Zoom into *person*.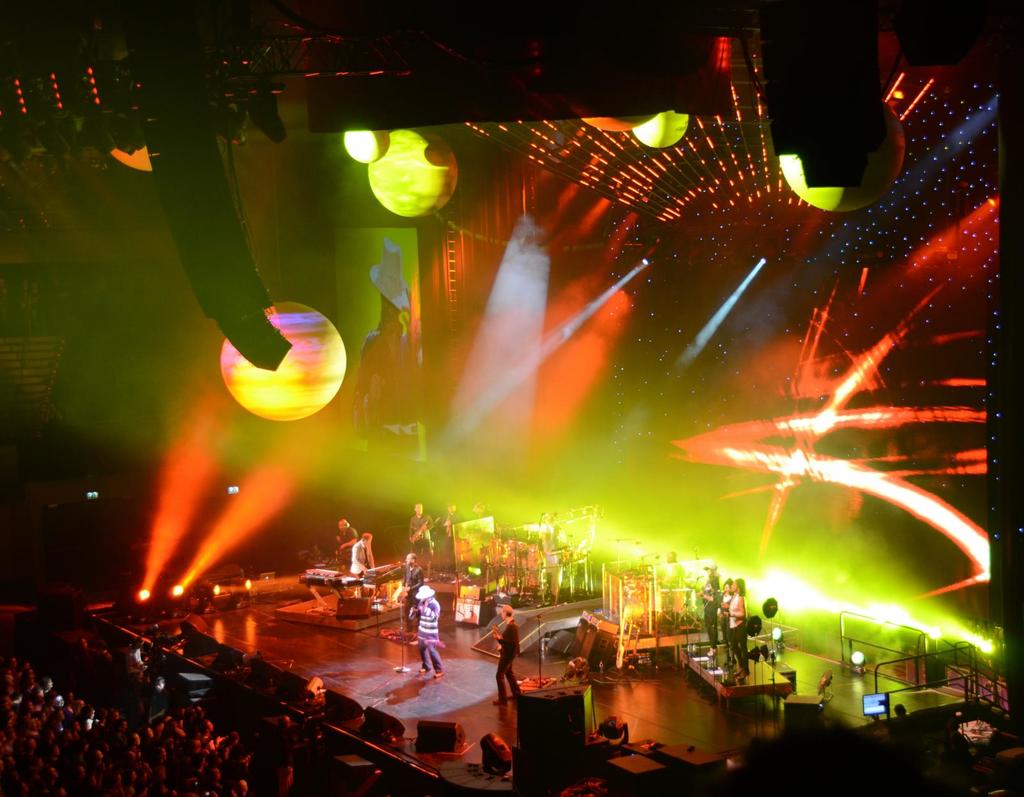
Zoom target: BBox(493, 604, 518, 704).
